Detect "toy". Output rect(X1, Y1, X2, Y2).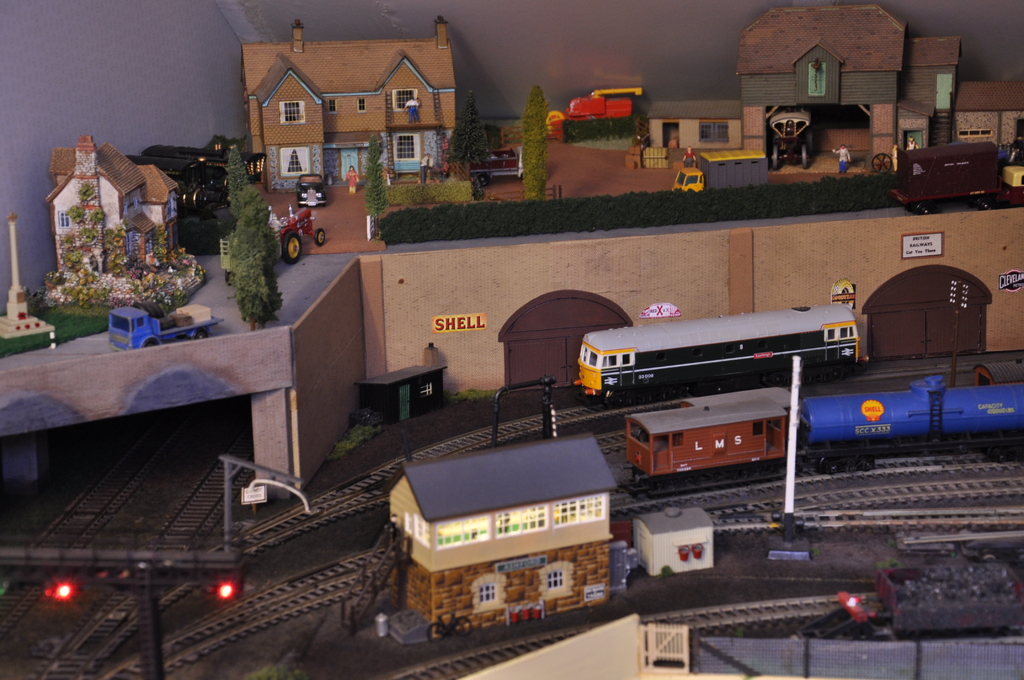
rect(242, 15, 463, 196).
